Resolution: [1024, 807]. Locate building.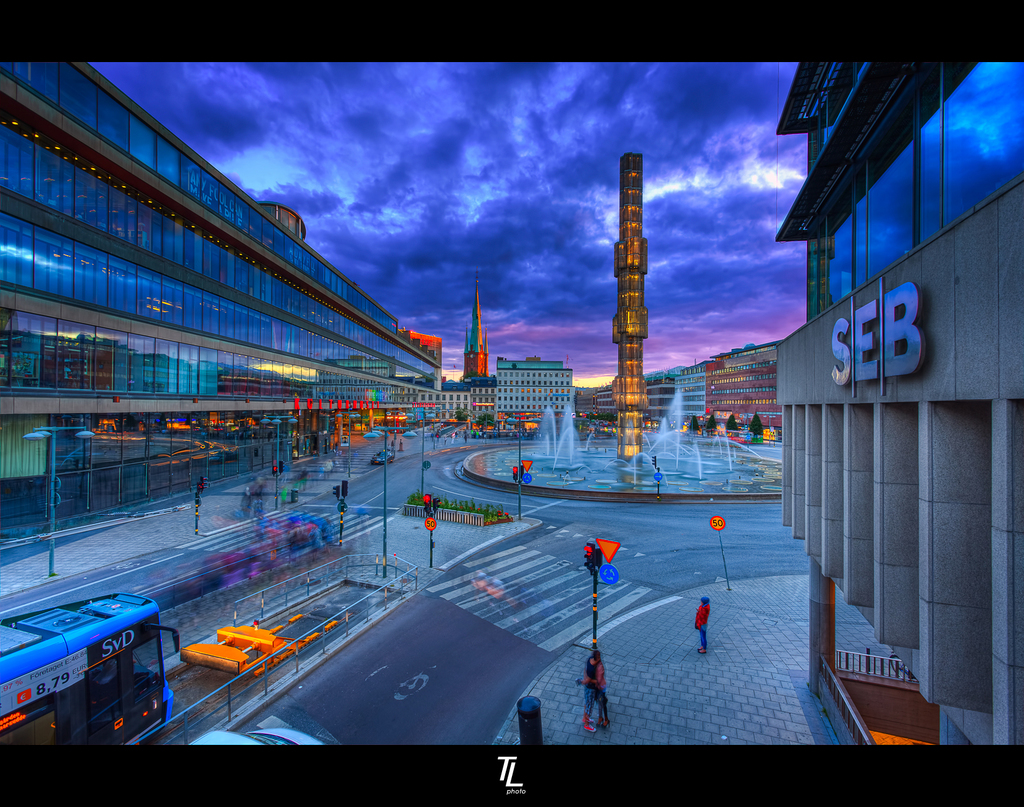
(0,56,435,531).
